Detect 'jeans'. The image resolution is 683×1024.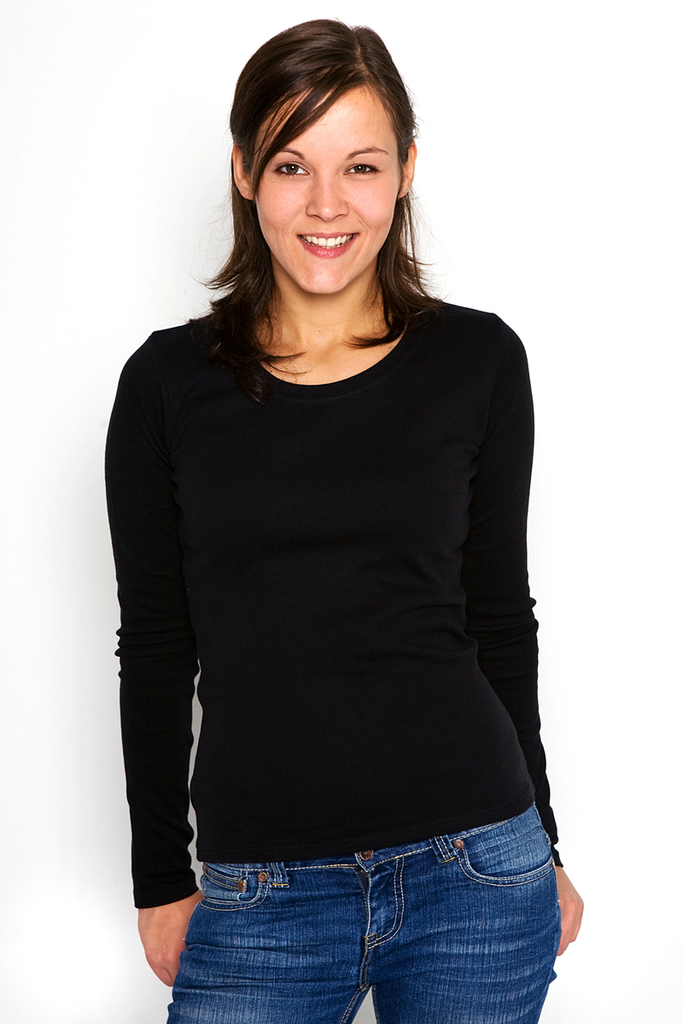
left=157, top=795, right=549, bottom=1023.
